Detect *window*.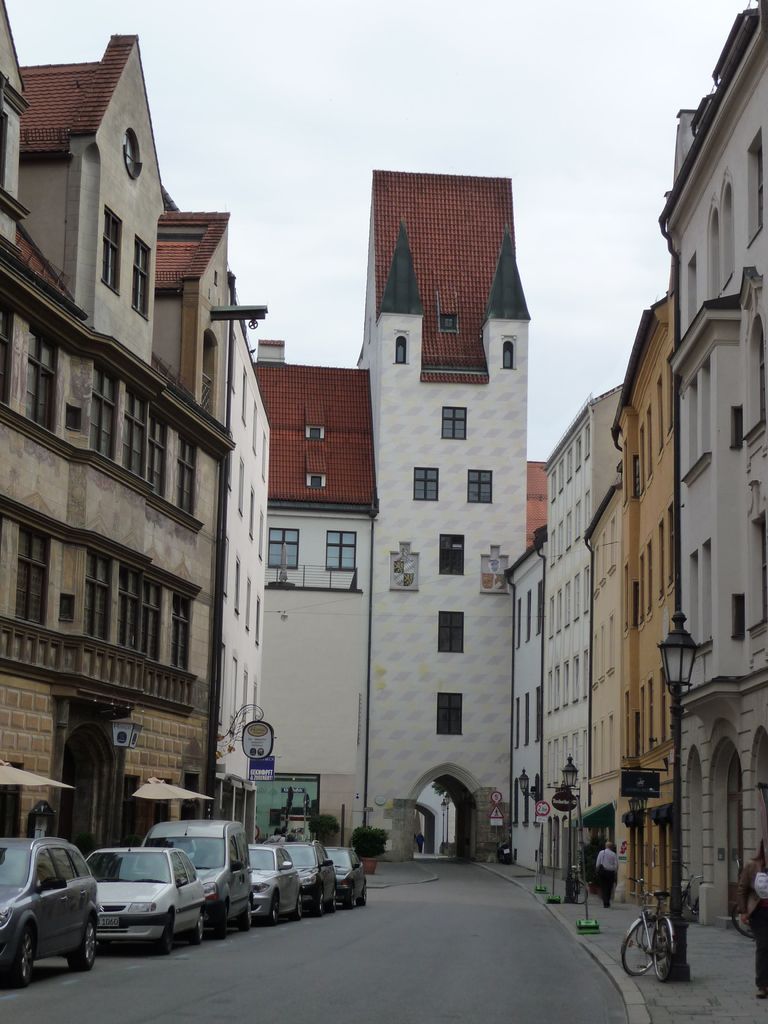
Detected at [x1=153, y1=419, x2=172, y2=500].
